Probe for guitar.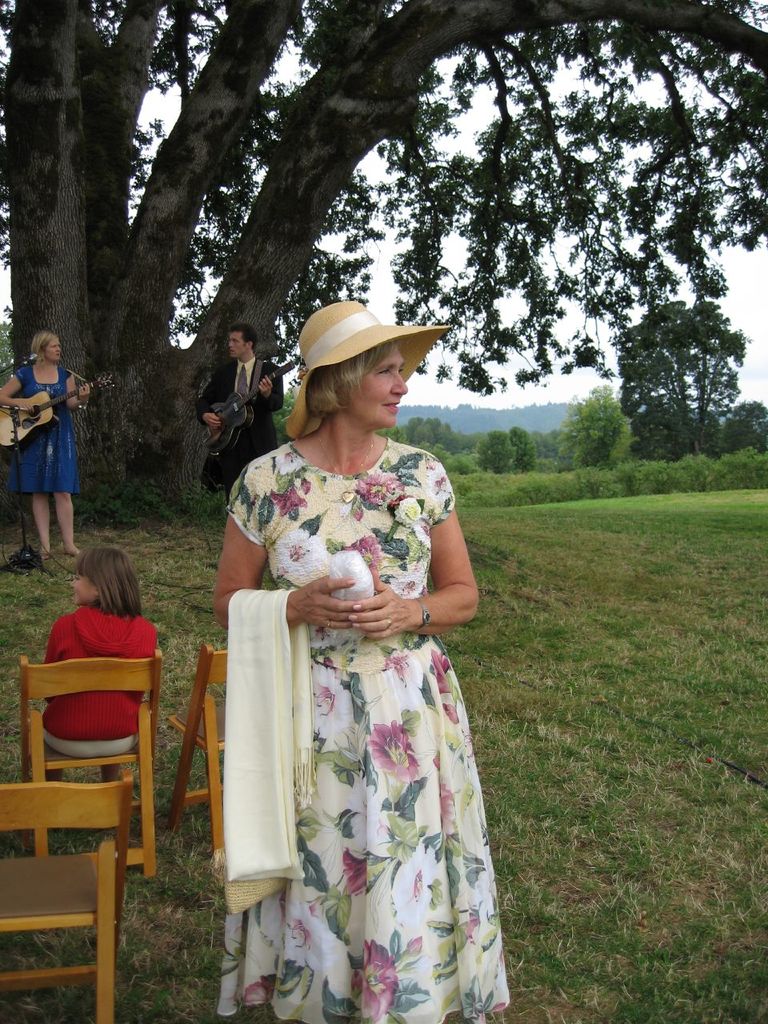
Probe result: <bbox>0, 375, 112, 450</bbox>.
